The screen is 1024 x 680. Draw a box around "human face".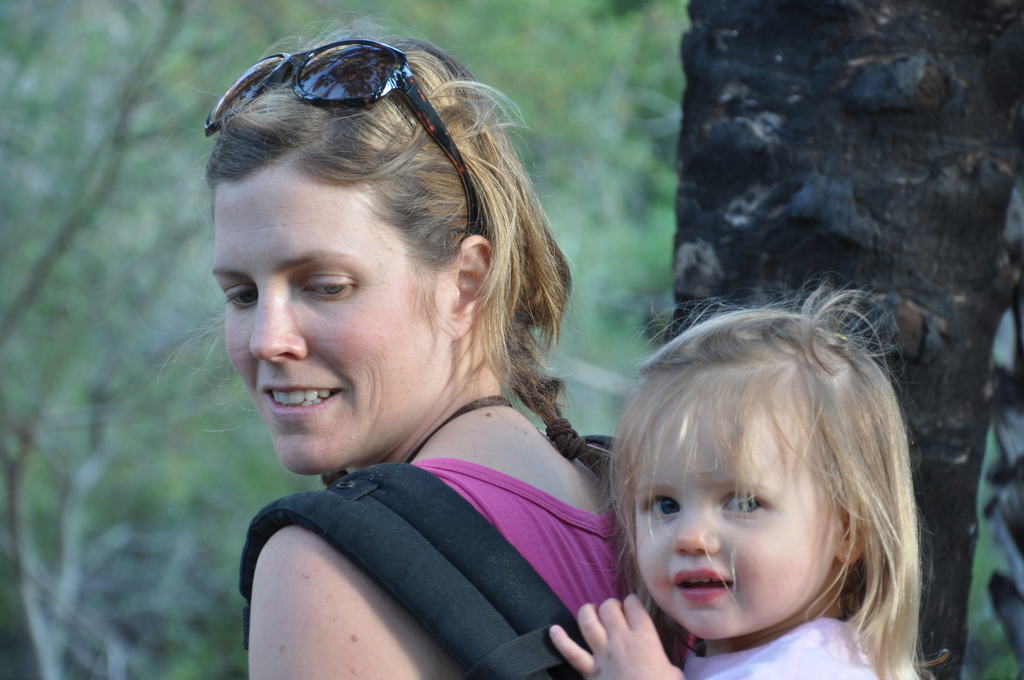
box(209, 160, 449, 476).
